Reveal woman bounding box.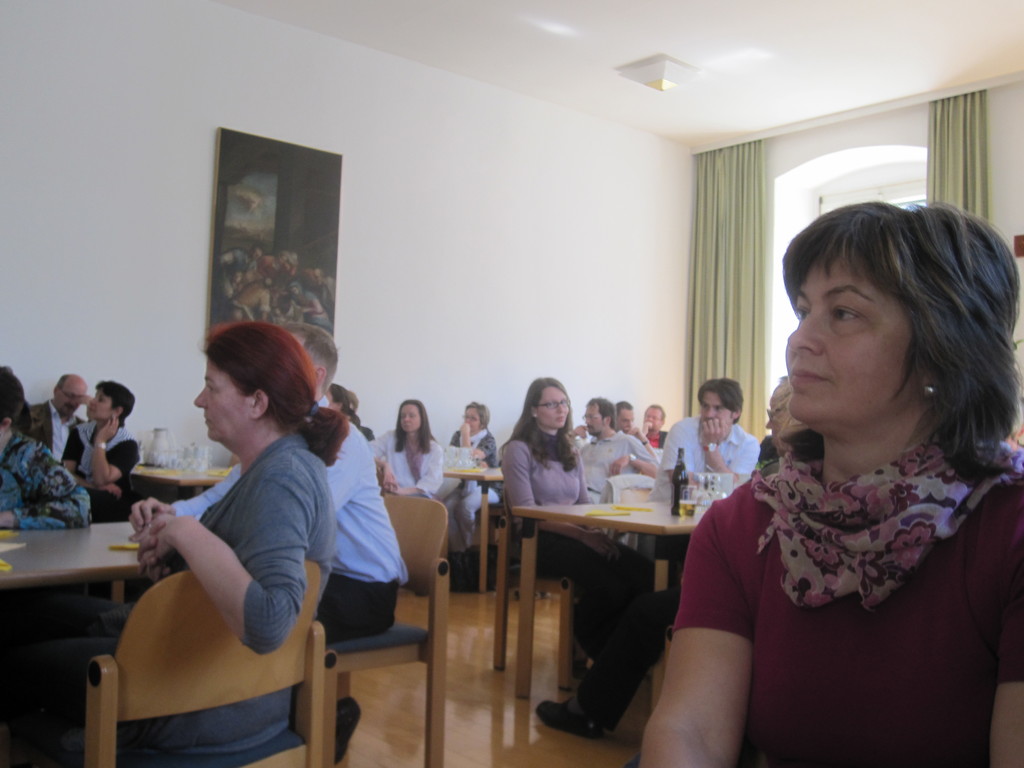
Revealed: bbox=[368, 397, 445, 509].
